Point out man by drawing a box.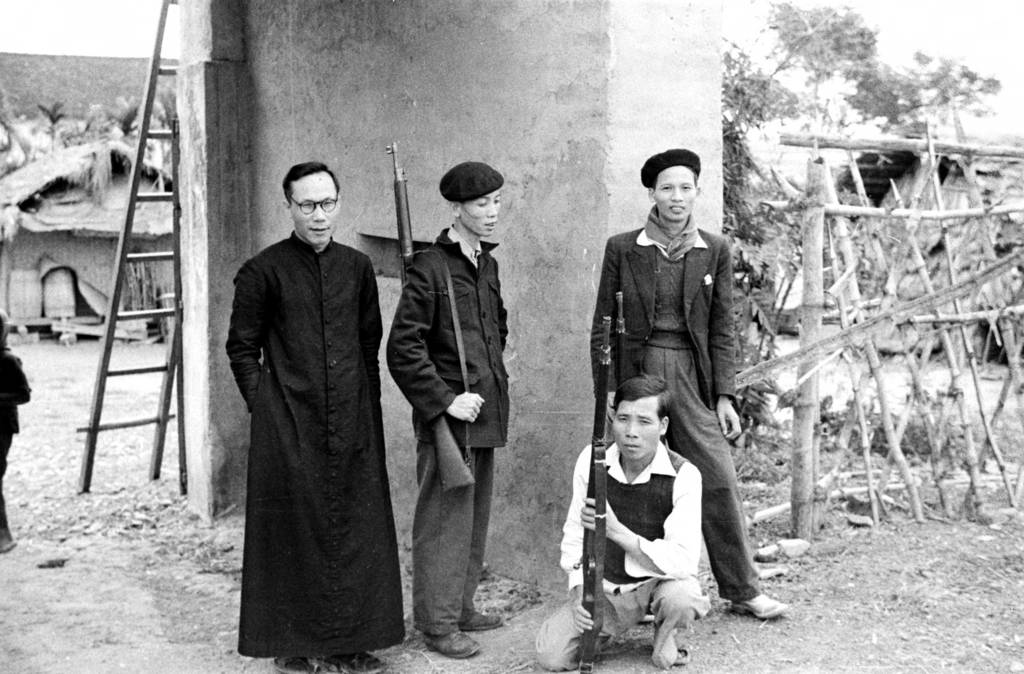
384,153,509,666.
